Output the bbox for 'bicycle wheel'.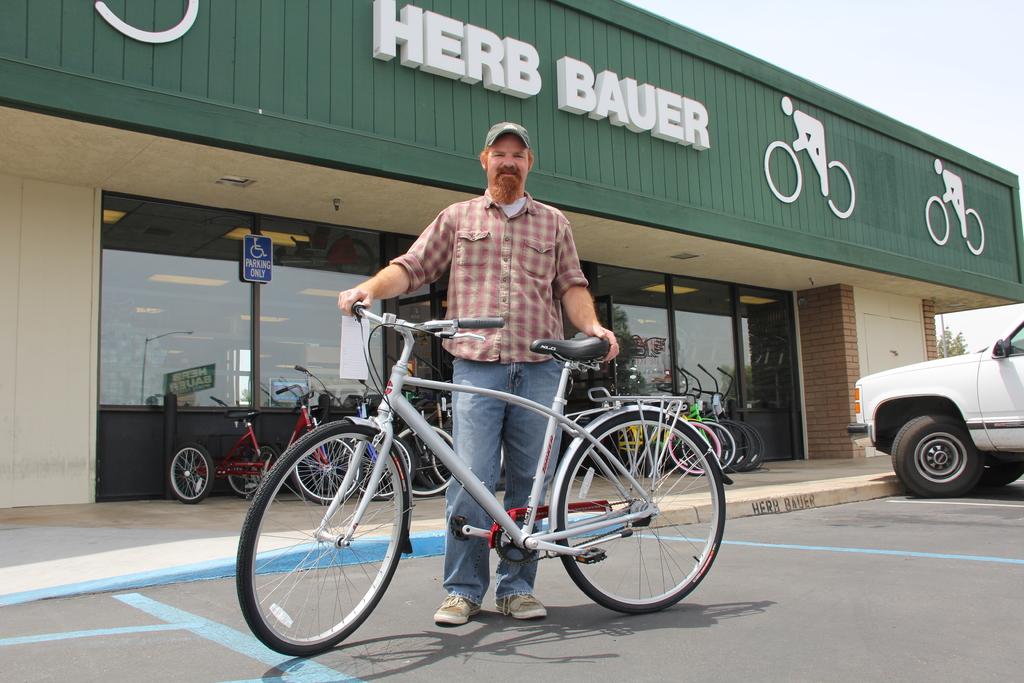
bbox(554, 413, 731, 618).
